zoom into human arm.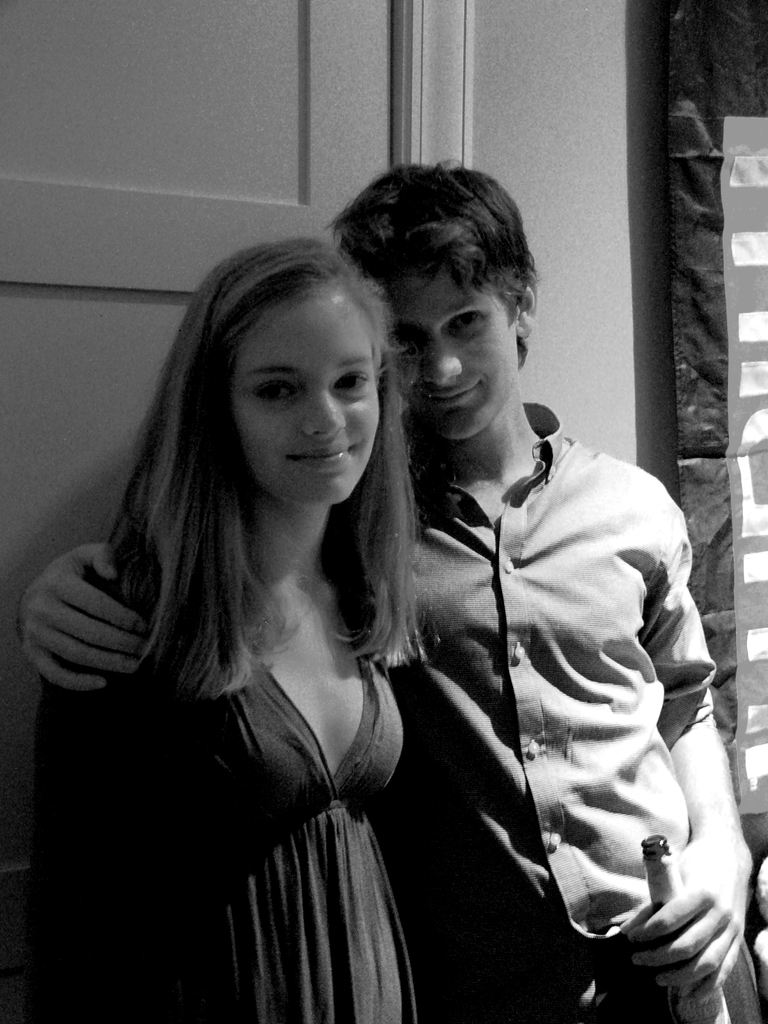
Zoom target: rect(1, 541, 145, 687).
